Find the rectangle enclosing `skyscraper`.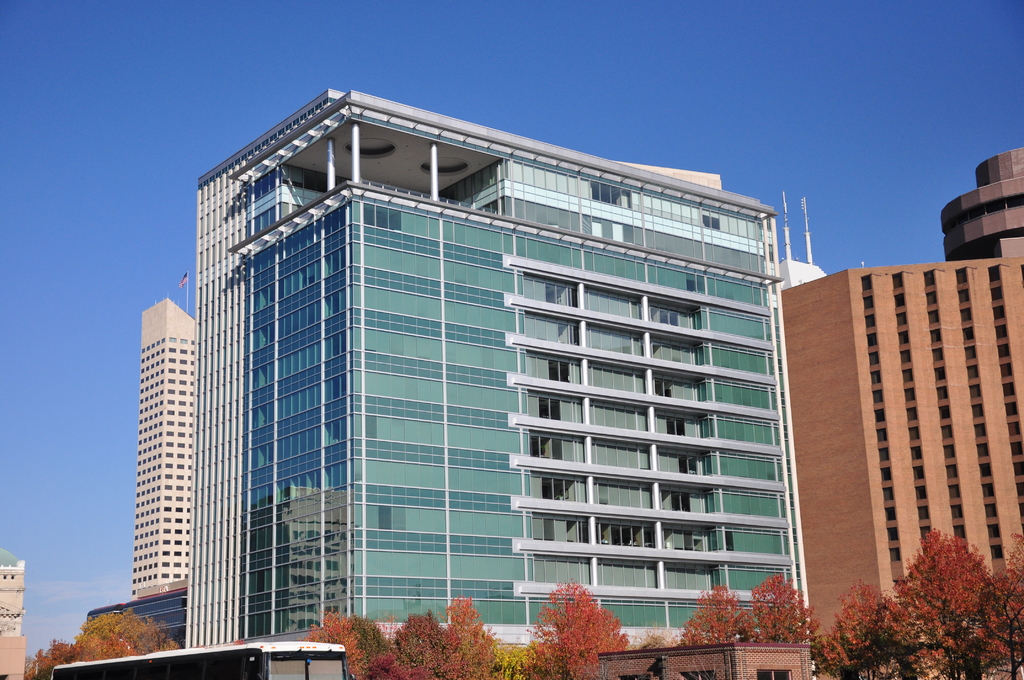
pyautogui.locateOnScreen(184, 91, 827, 679).
